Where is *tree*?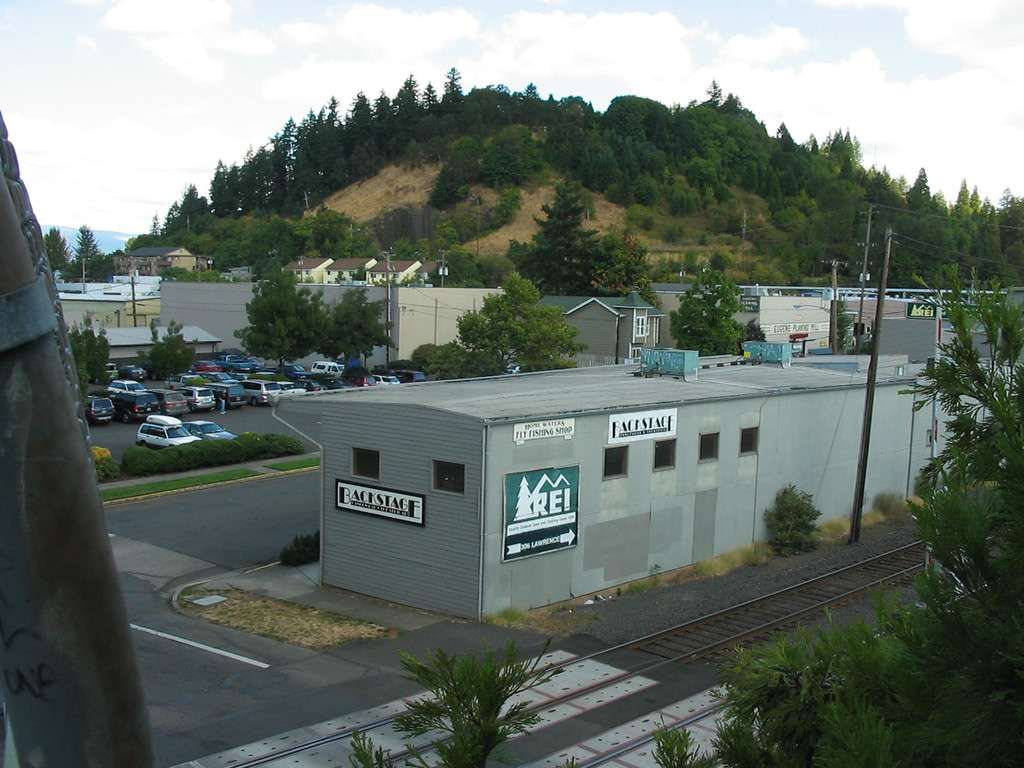
[453, 283, 599, 373].
